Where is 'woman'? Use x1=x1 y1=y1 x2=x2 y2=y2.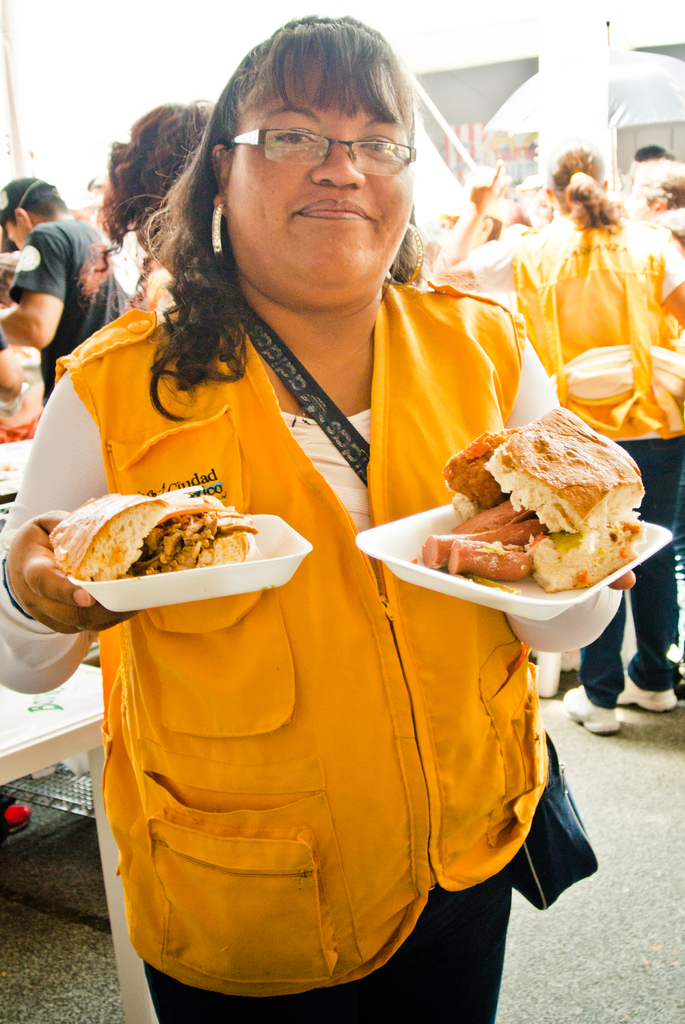
x1=432 y1=140 x2=684 y2=739.
